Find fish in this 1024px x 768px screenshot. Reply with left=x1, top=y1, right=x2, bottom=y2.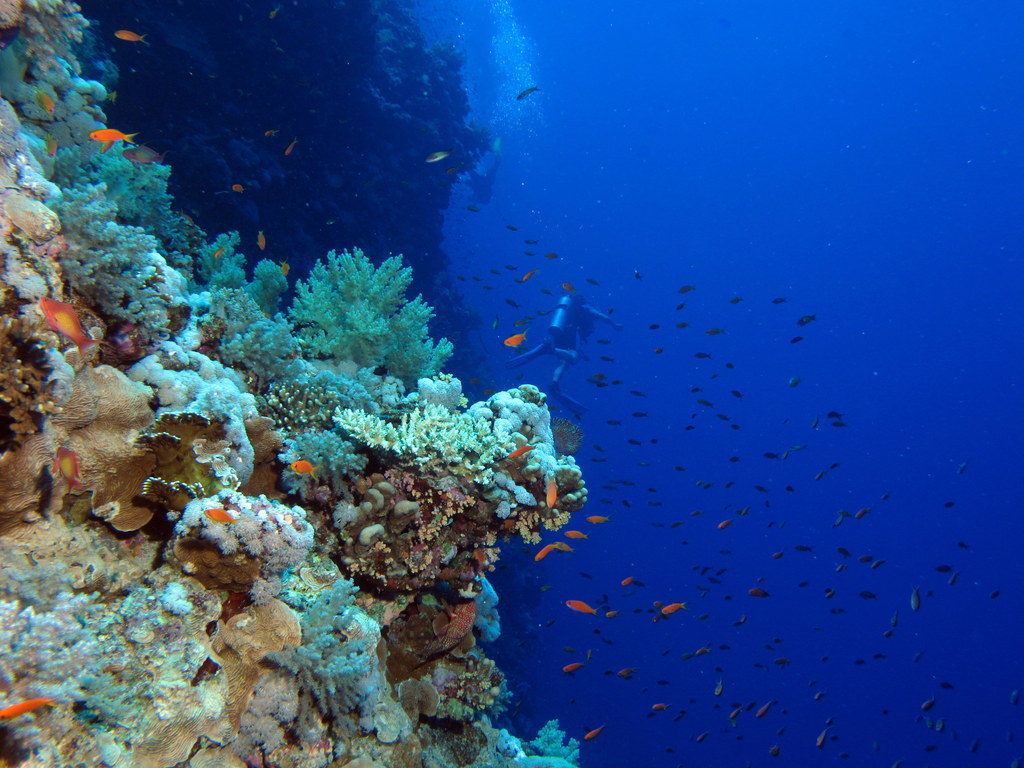
left=545, top=252, right=561, bottom=258.
